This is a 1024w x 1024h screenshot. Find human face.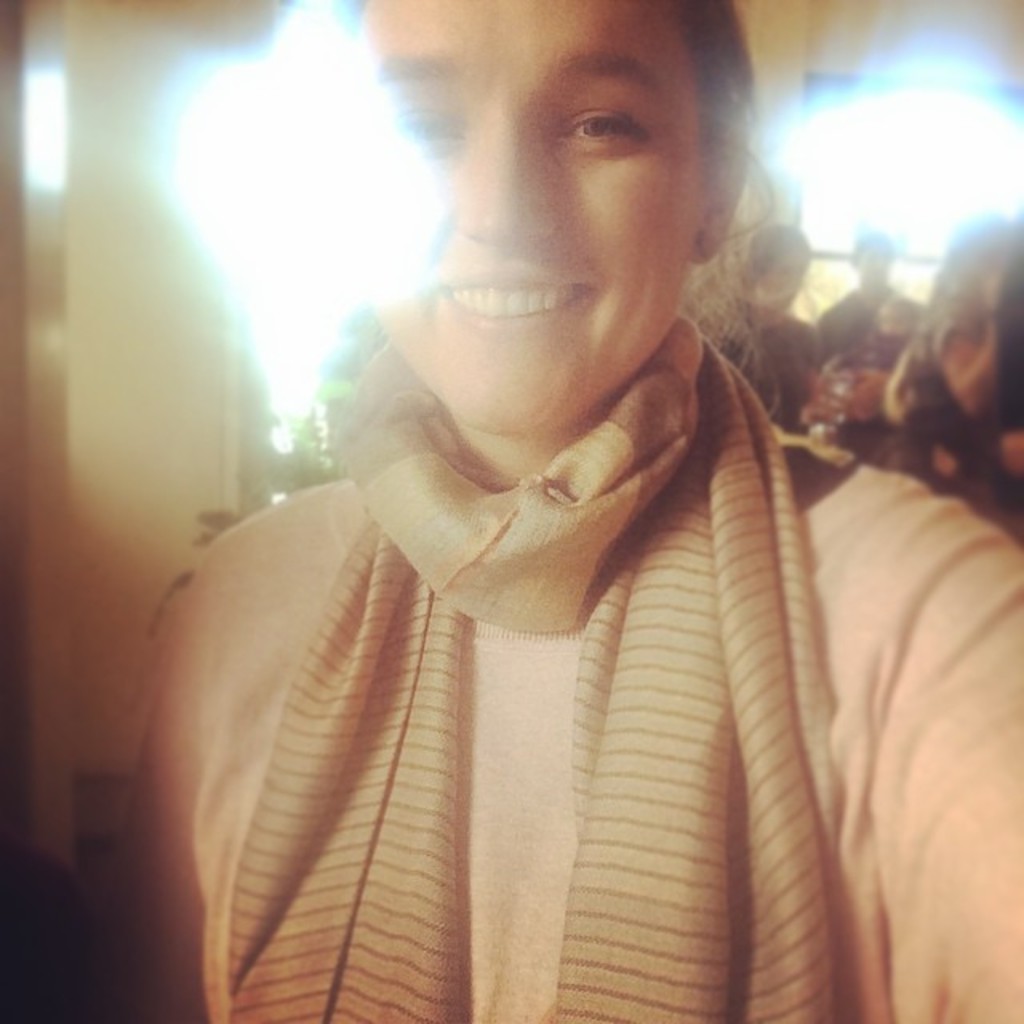
Bounding box: [752,250,808,315].
